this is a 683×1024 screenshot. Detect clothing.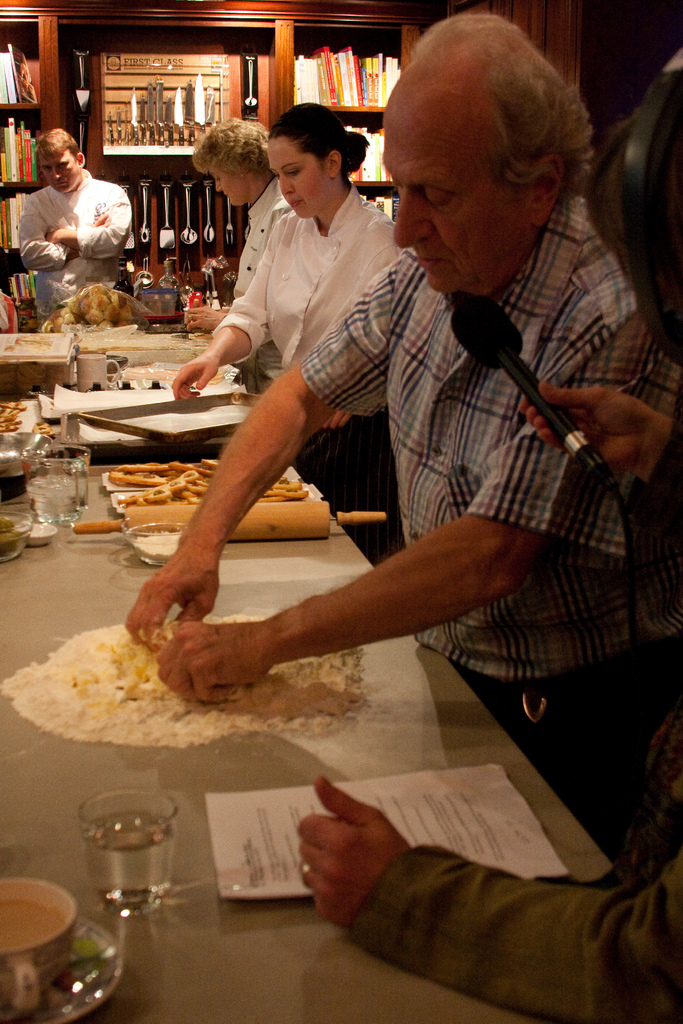
[231, 177, 291, 390].
